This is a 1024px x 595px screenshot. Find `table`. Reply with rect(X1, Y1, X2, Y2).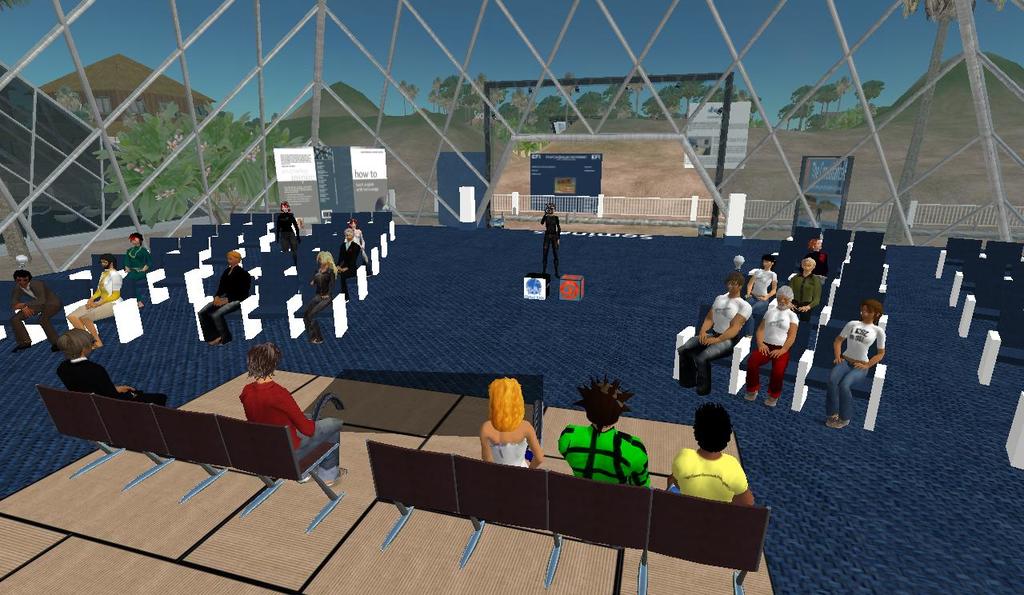
rect(314, 367, 544, 454).
